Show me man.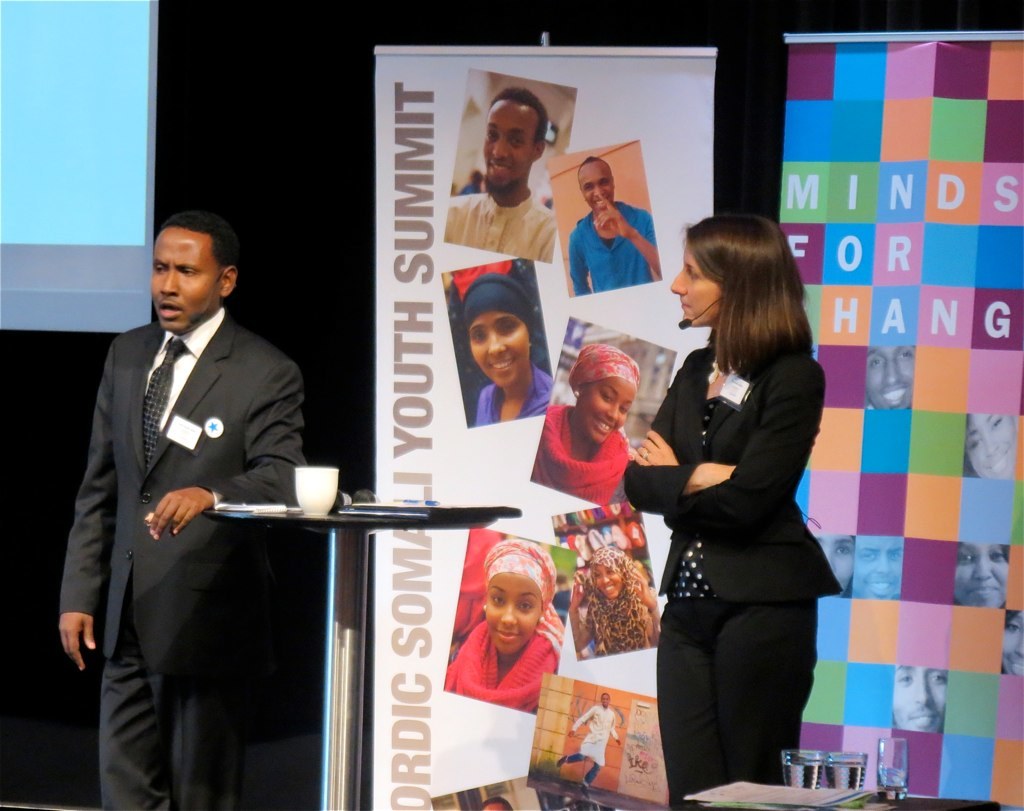
man is here: 887, 663, 948, 732.
